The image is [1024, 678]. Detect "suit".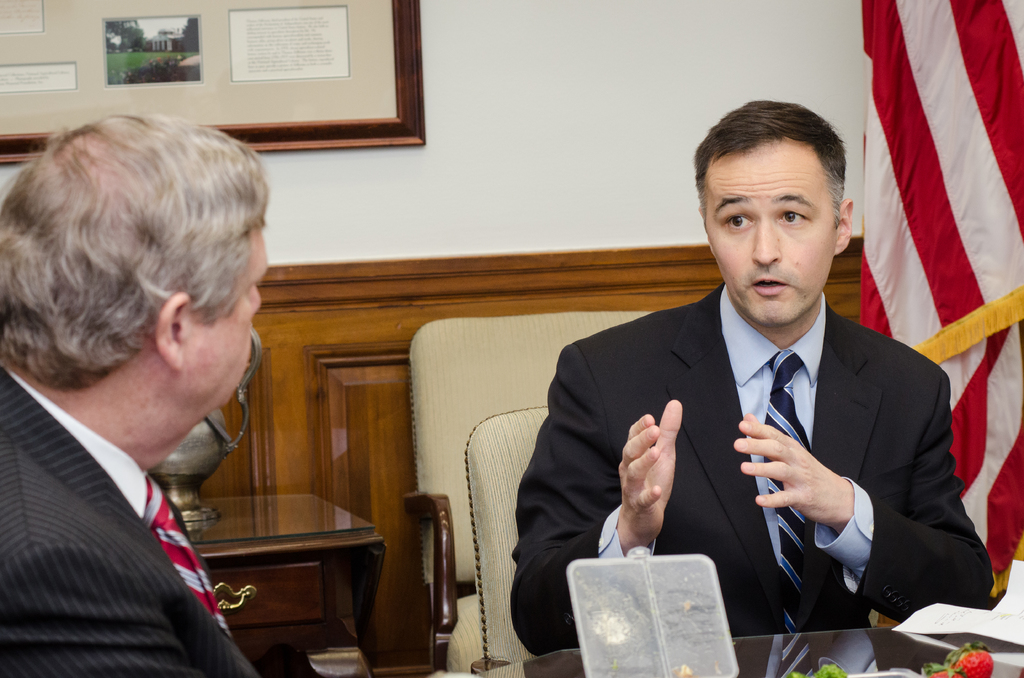
Detection: BBox(525, 195, 979, 639).
